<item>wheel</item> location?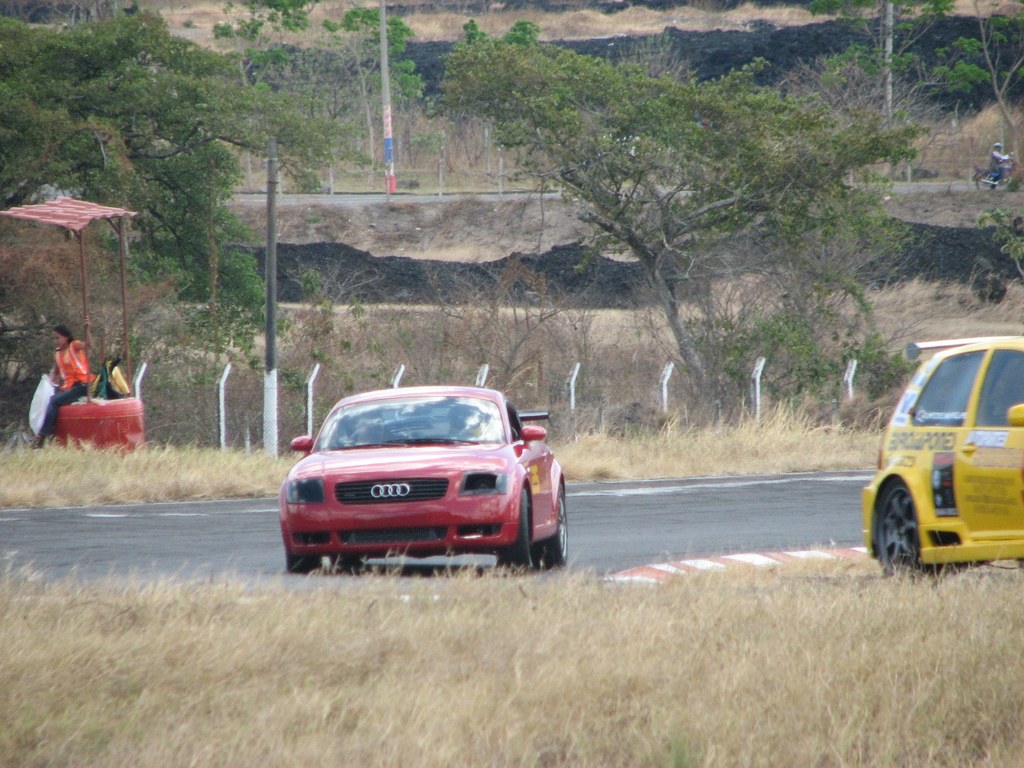
box=[285, 557, 323, 576]
